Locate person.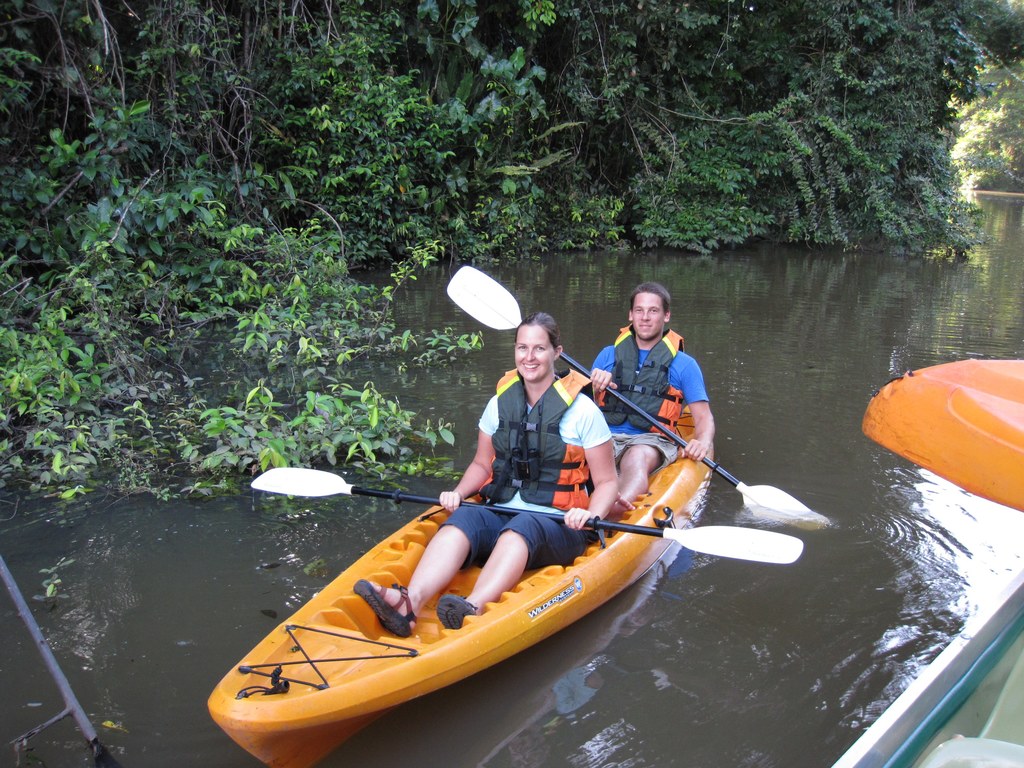
Bounding box: left=353, top=309, right=621, bottom=630.
